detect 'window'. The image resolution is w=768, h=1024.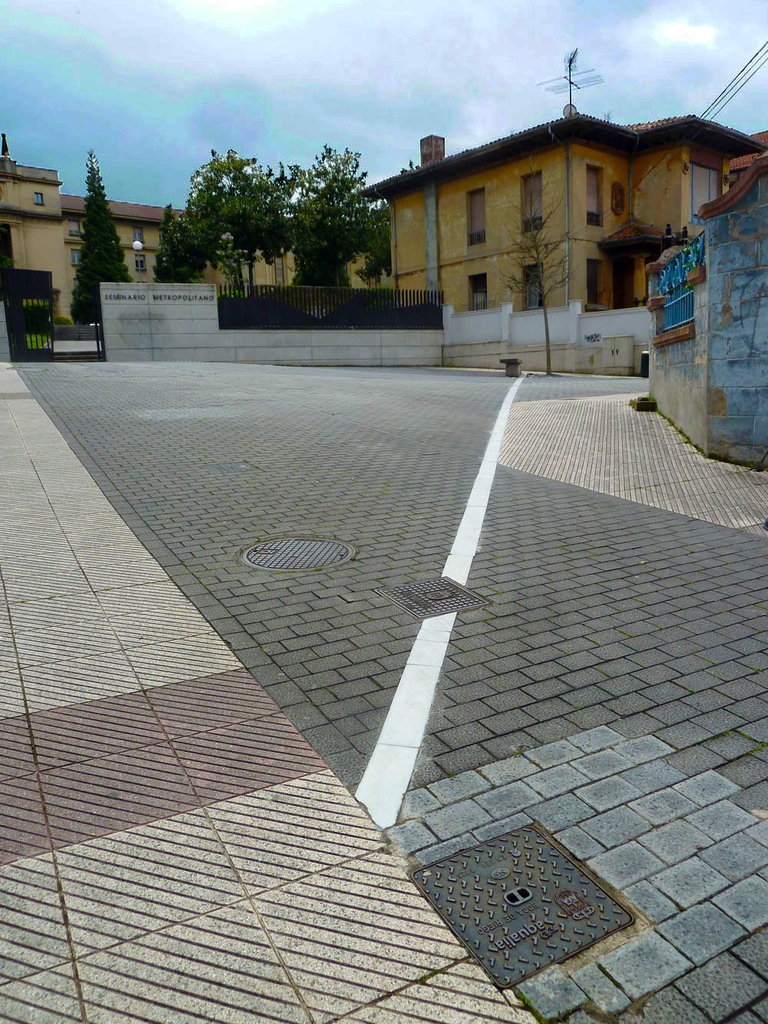
27, 188, 44, 210.
